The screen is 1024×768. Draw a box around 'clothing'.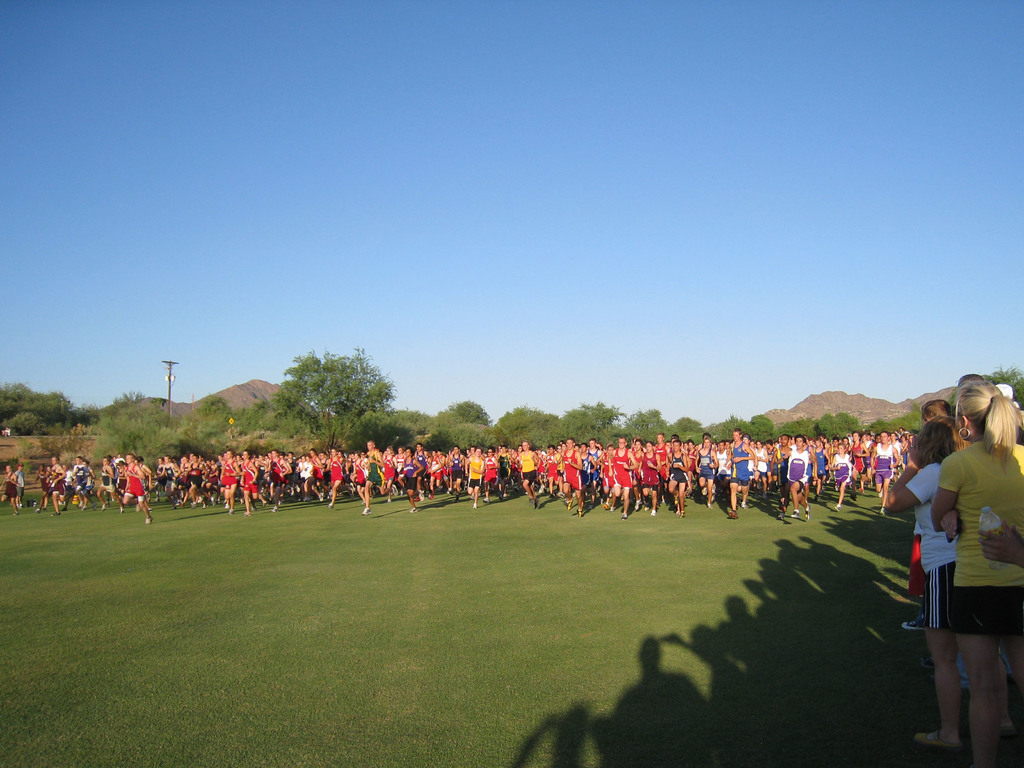
<region>904, 449, 906, 463</region>.
